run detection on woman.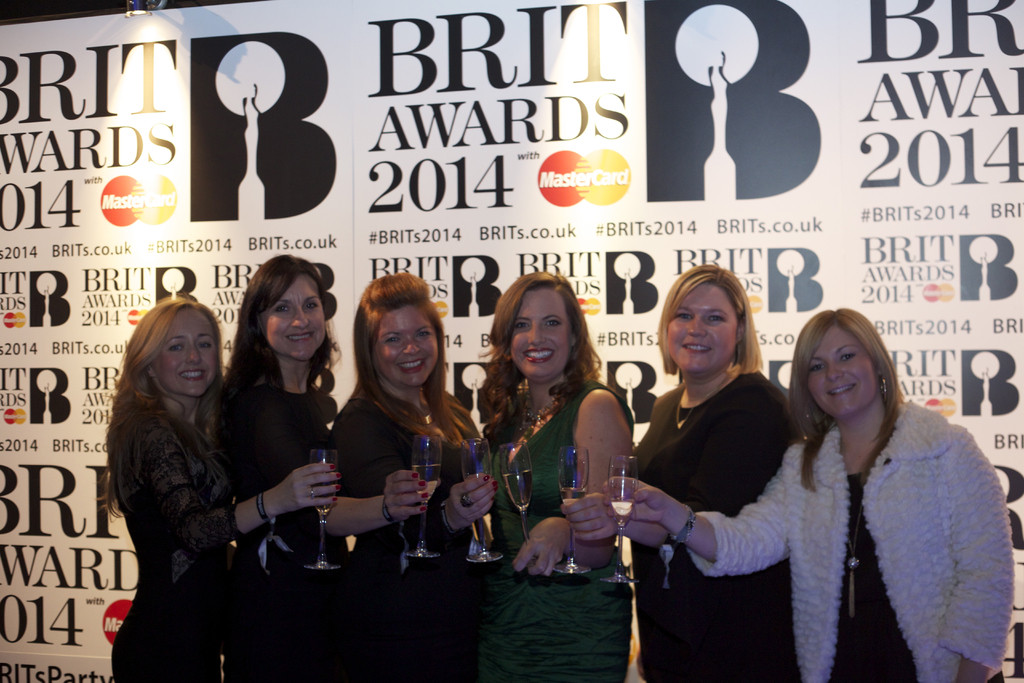
Result: (left=219, top=248, right=429, bottom=682).
